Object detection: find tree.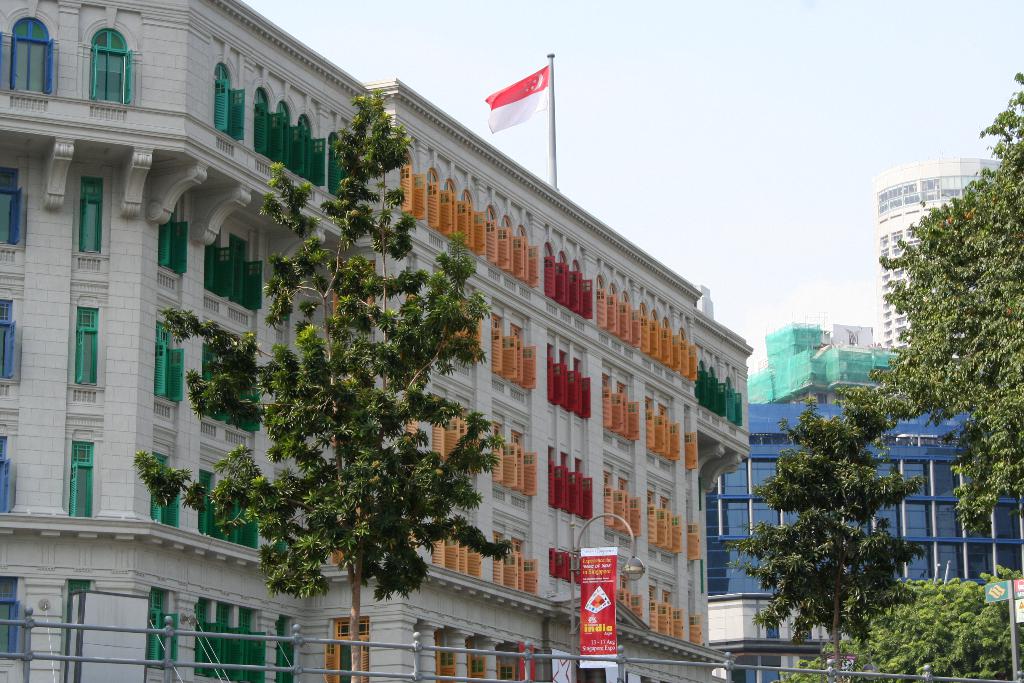
locate(840, 73, 1023, 530).
